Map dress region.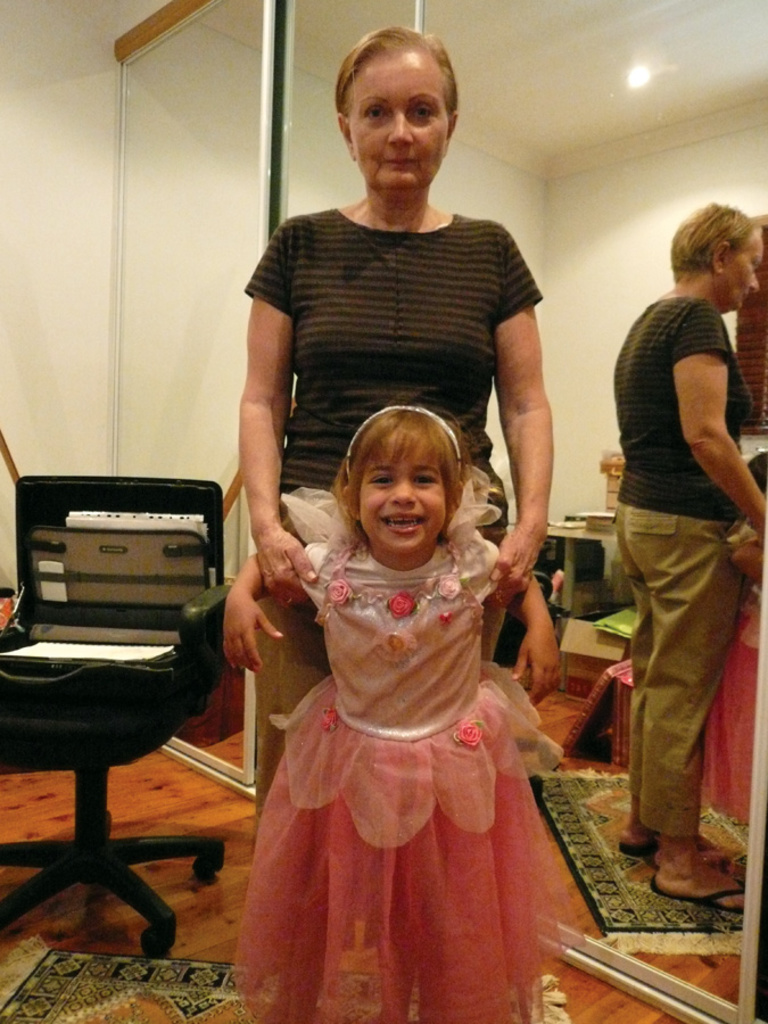
Mapped to [233,469,565,1021].
